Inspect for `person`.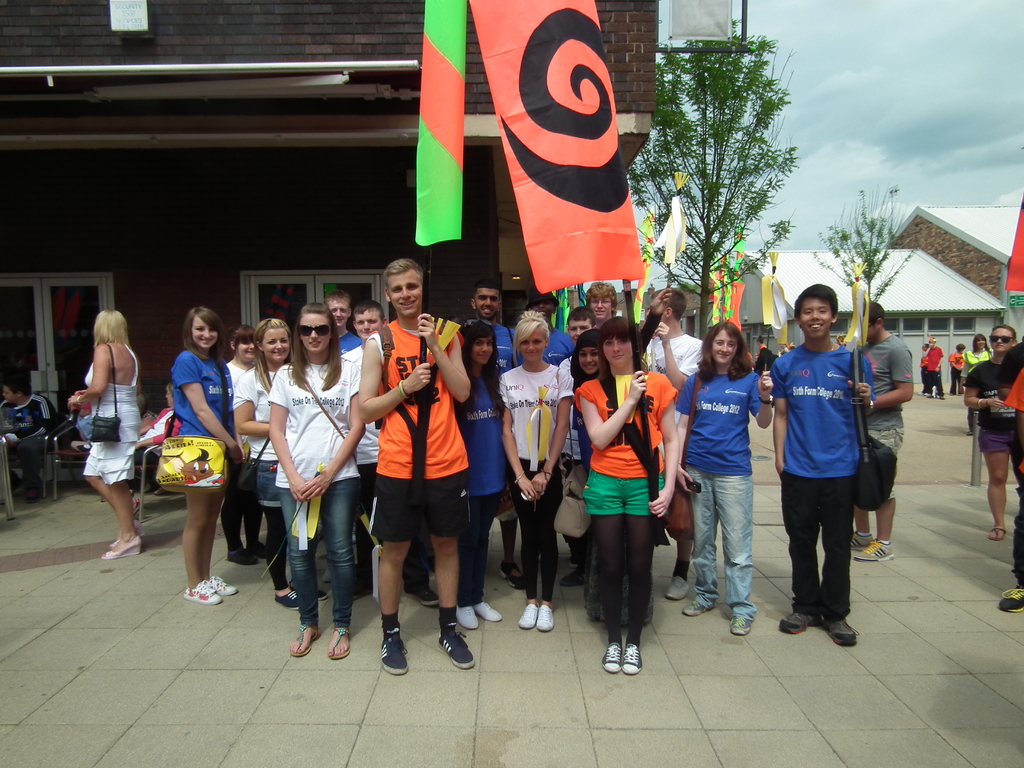
Inspection: crop(561, 305, 599, 584).
